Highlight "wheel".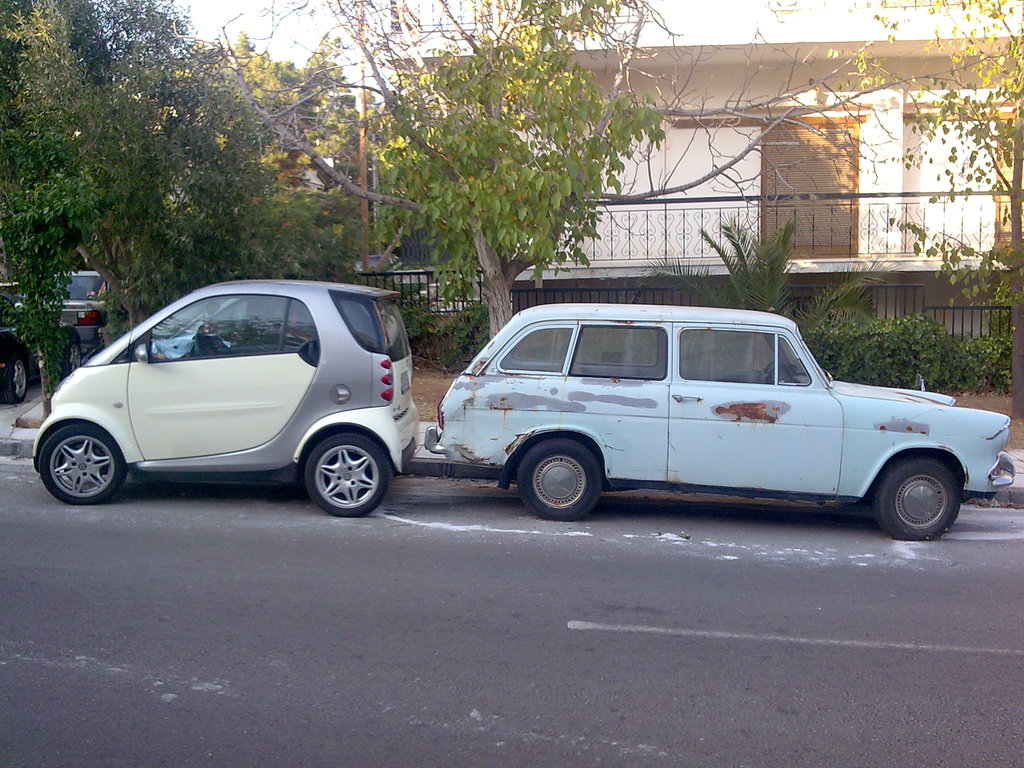
Highlighted region: rect(67, 340, 81, 376).
